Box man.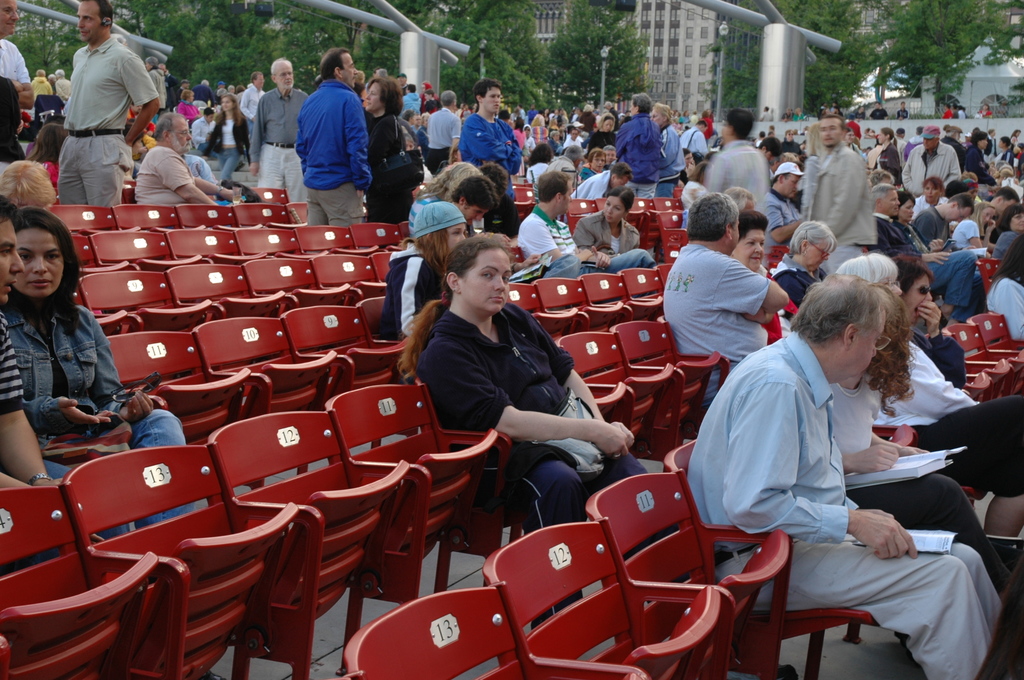
866:186:982:324.
